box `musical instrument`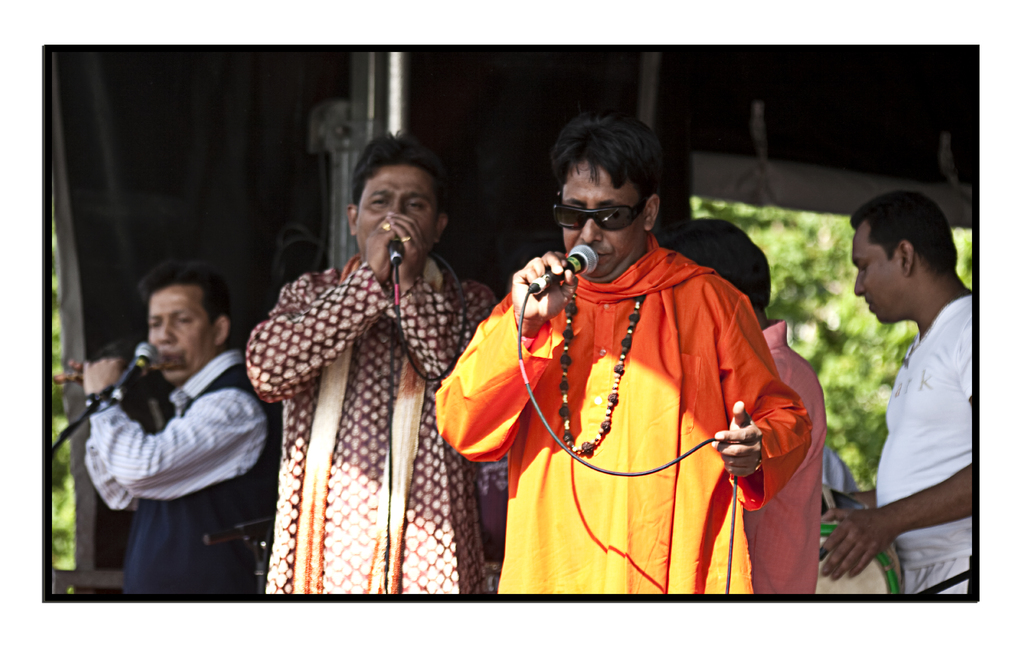
817/483/907/595
